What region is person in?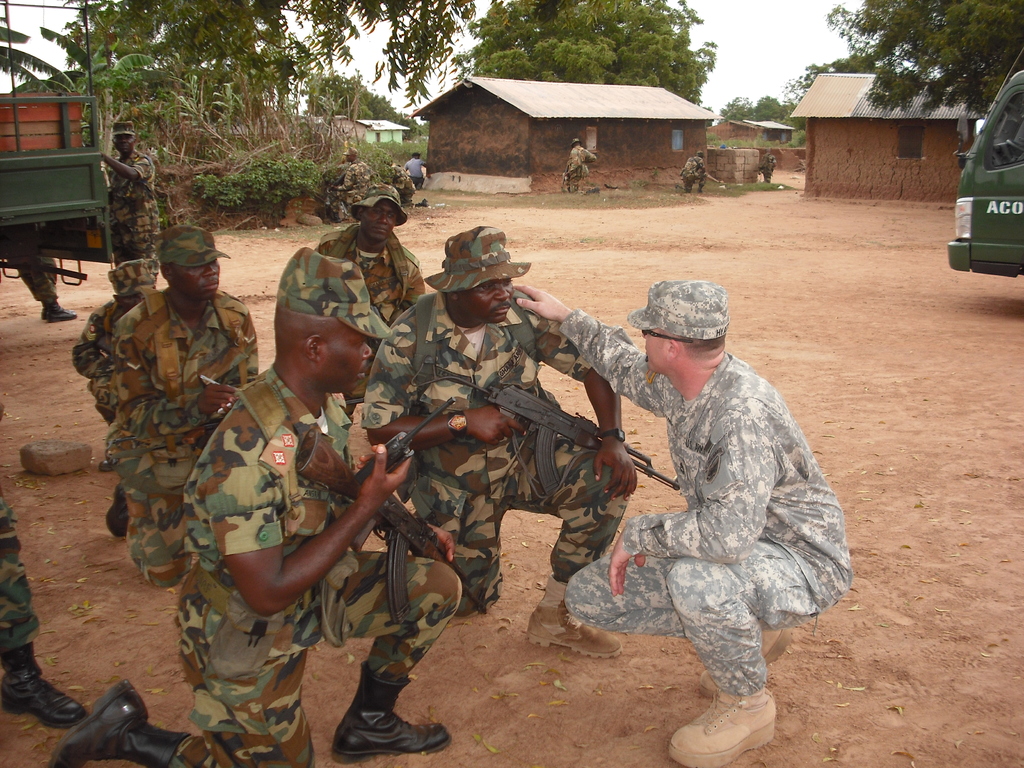
{"x1": 566, "y1": 136, "x2": 598, "y2": 204}.
